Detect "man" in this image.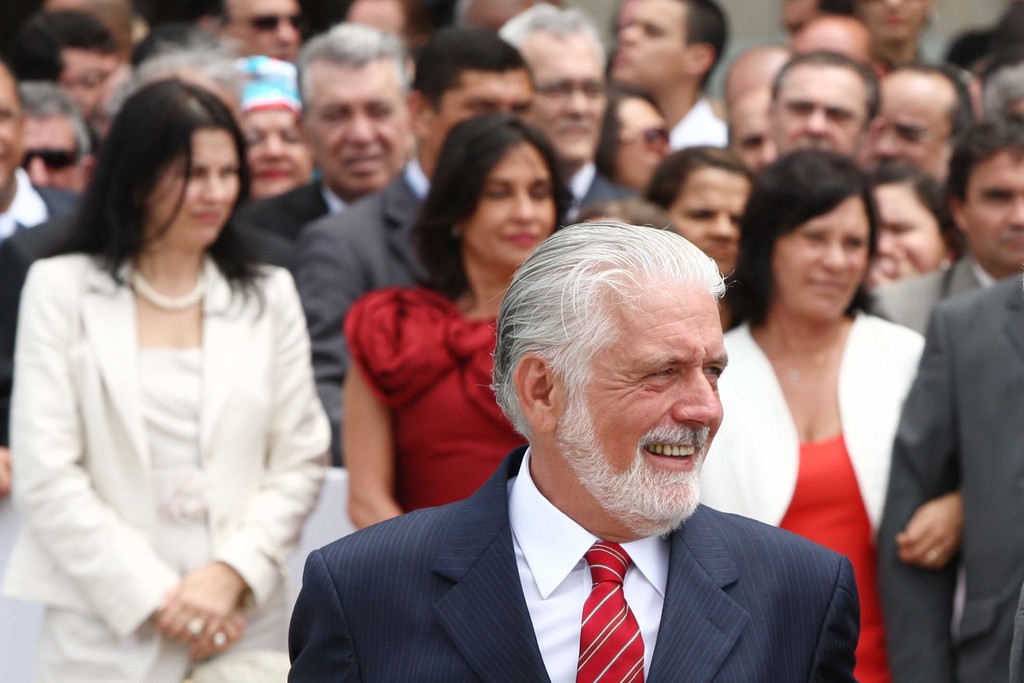
Detection: box(876, 99, 1023, 334).
